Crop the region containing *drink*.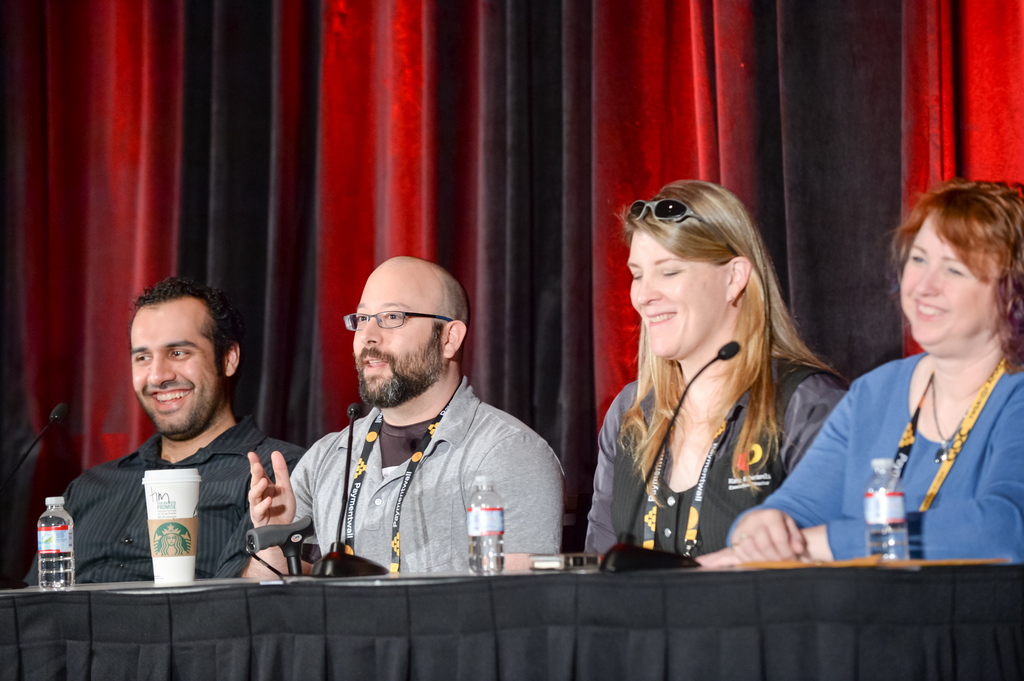
Crop region: (36,503,74,591).
